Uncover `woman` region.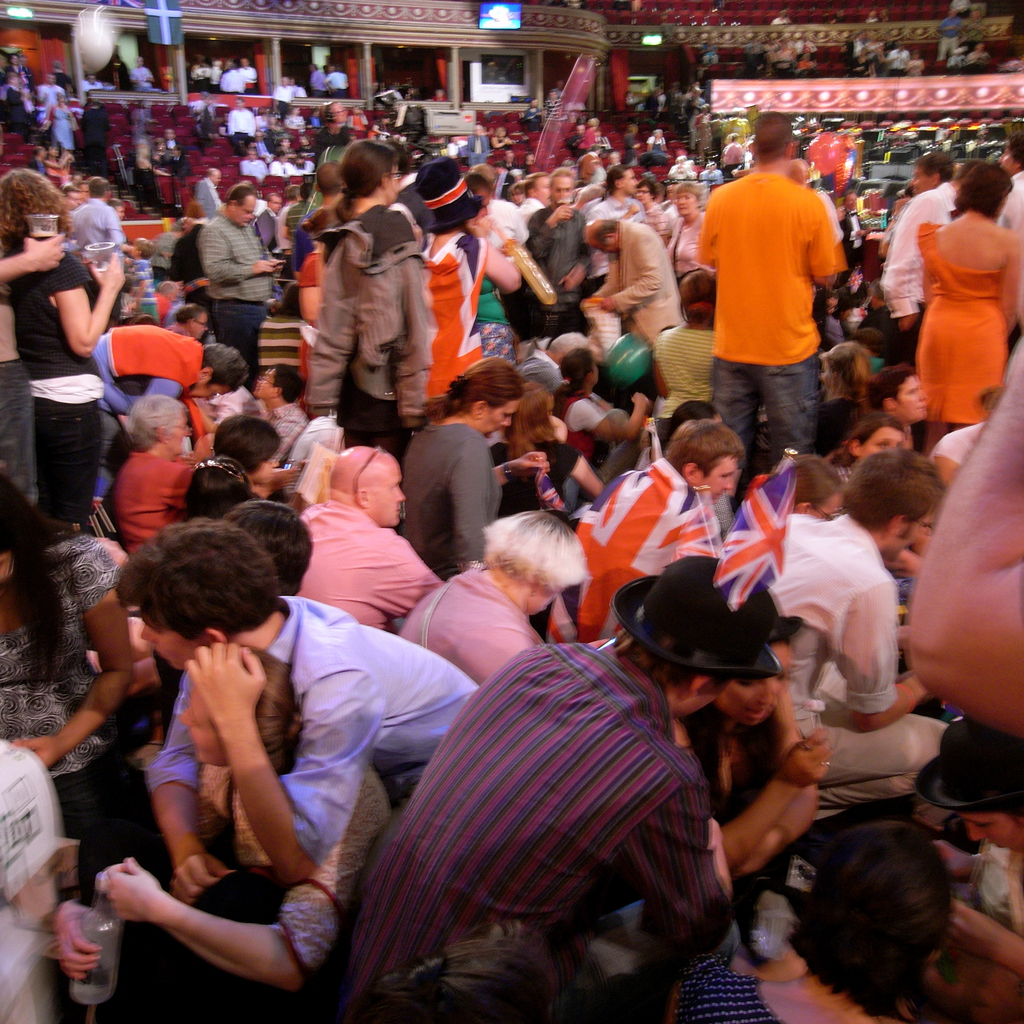
Uncovered: region(863, 365, 929, 431).
